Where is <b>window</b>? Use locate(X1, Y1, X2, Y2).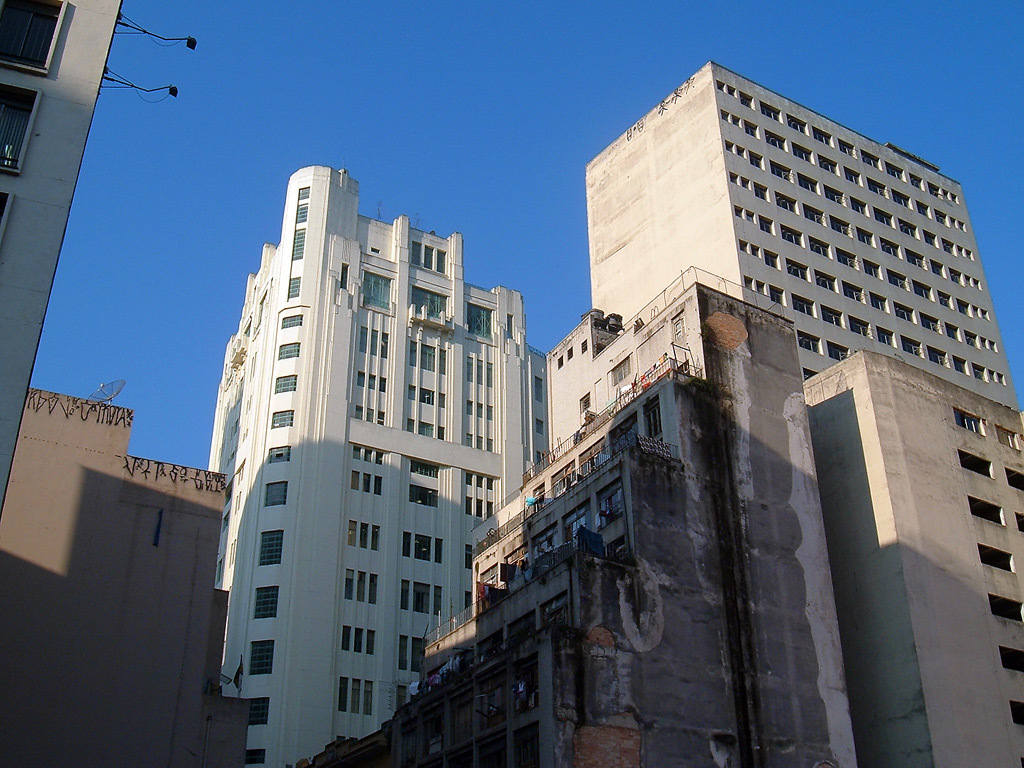
locate(419, 420, 435, 438).
